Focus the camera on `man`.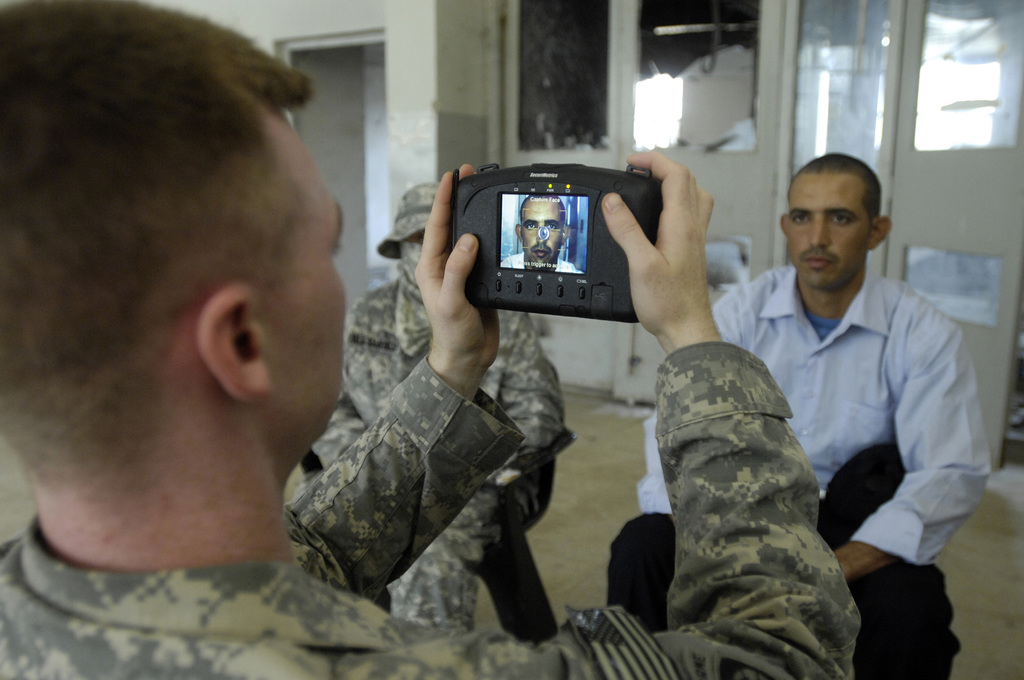
Focus region: [298, 182, 563, 642].
